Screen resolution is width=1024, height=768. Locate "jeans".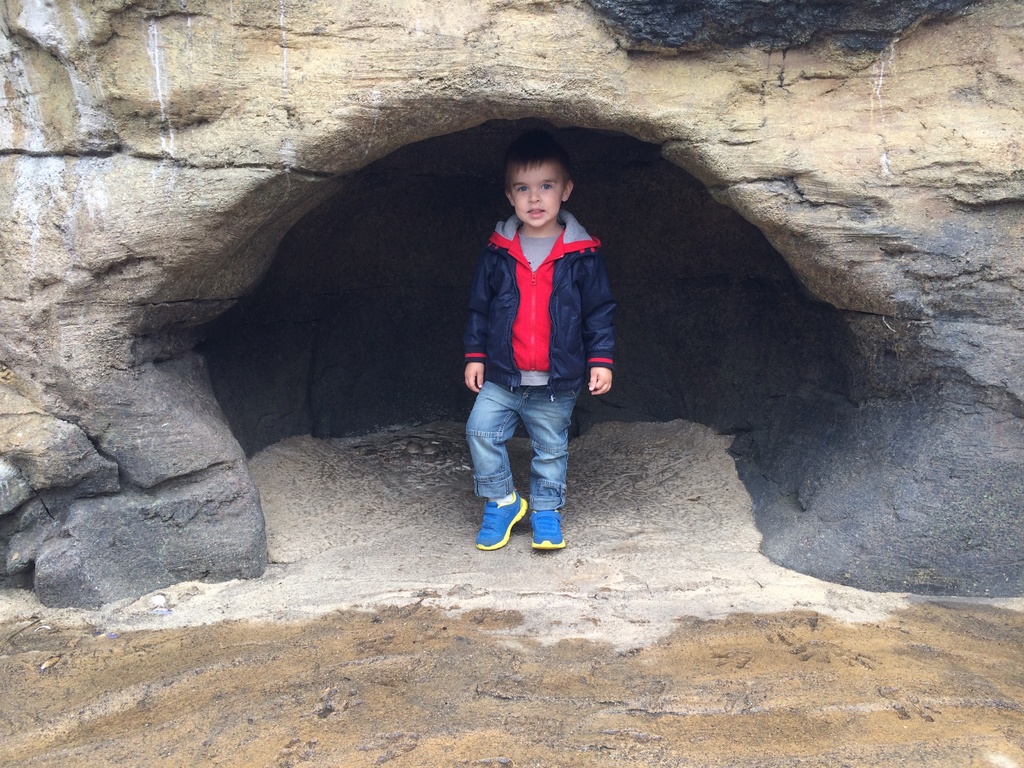
l=462, t=376, r=584, b=511.
